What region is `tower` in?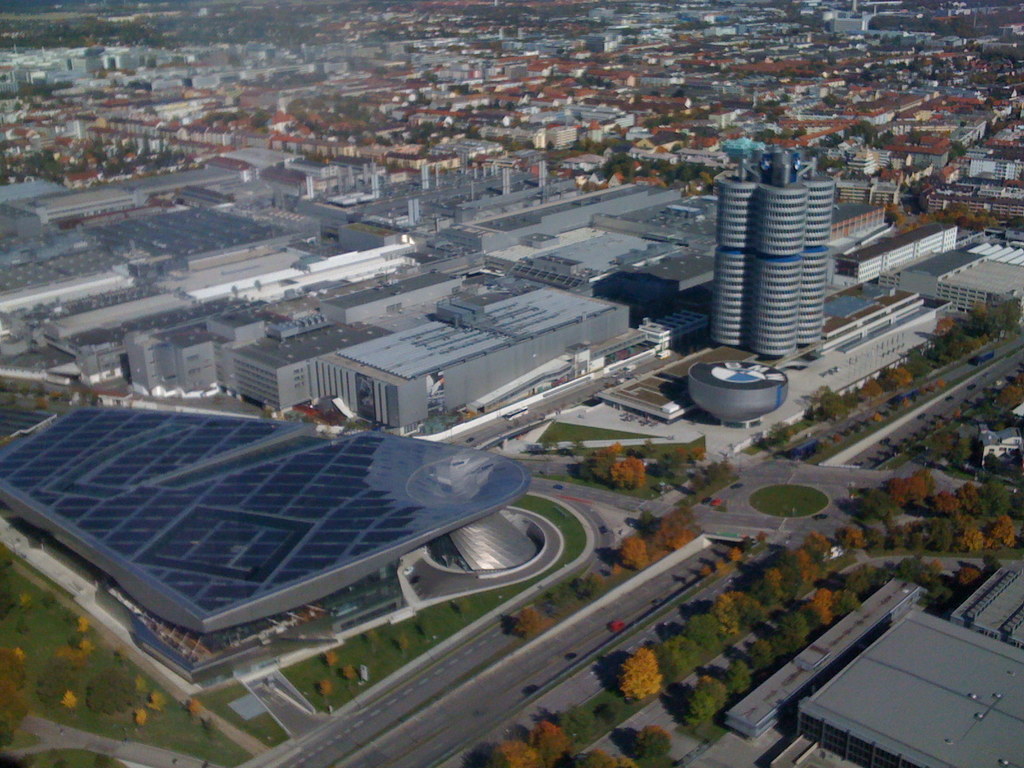
rect(708, 137, 838, 377).
